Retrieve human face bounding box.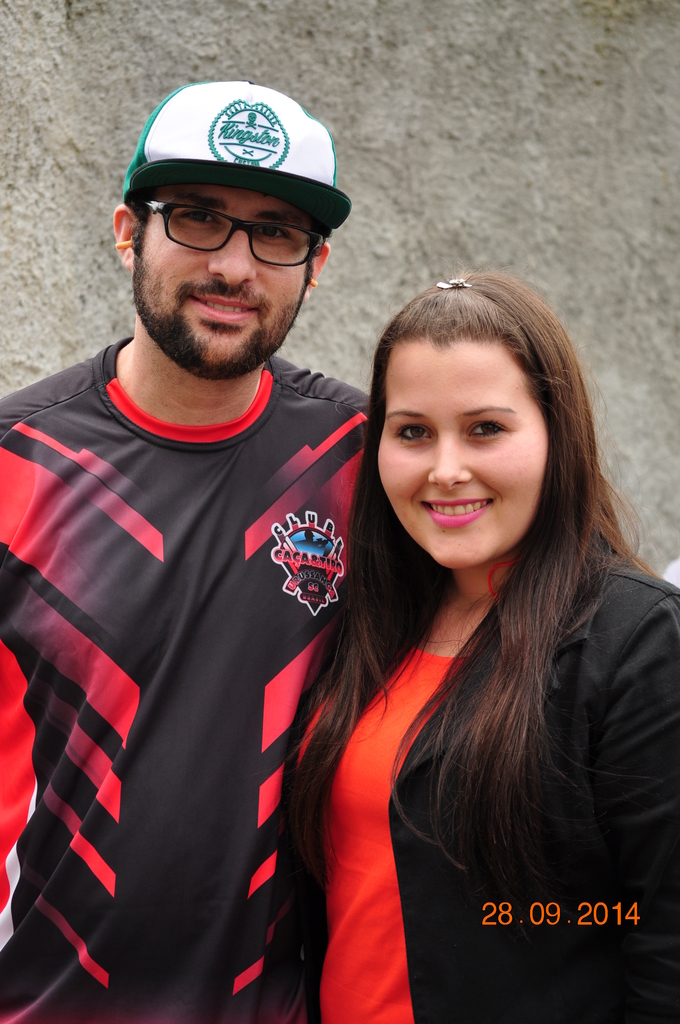
Bounding box: detection(384, 361, 545, 571).
